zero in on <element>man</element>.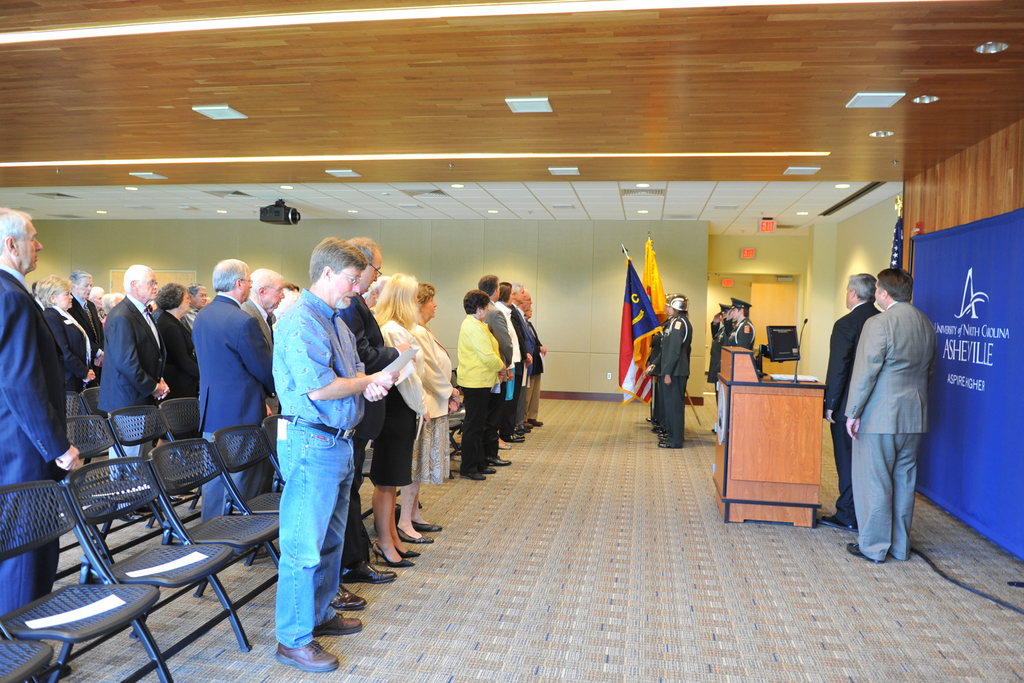
Zeroed in: select_region(246, 265, 281, 339).
